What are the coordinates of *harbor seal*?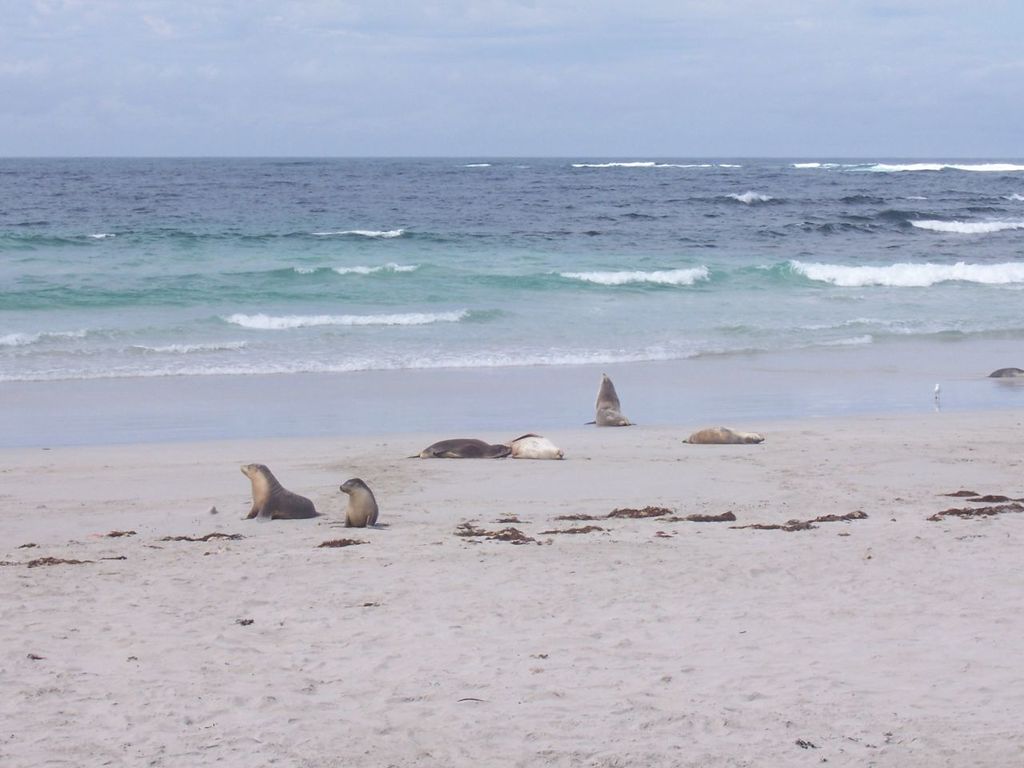
245 459 314 522.
